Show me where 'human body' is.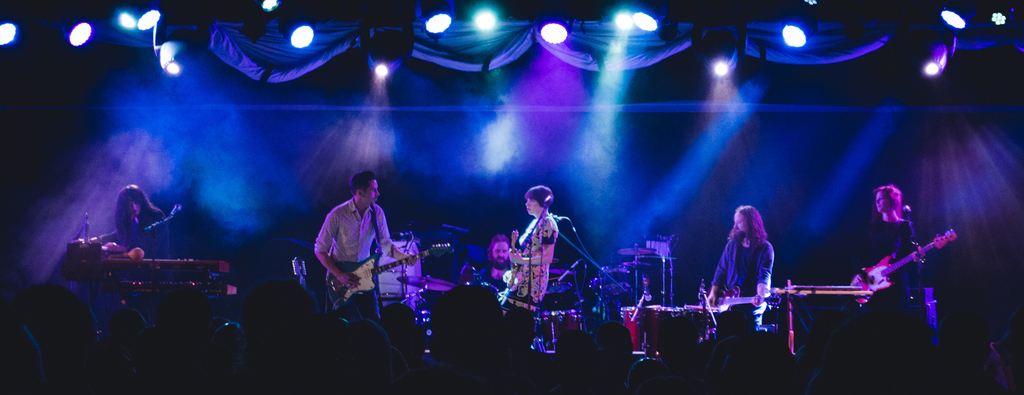
'human body' is at x1=544, y1=323, x2=574, y2=345.
